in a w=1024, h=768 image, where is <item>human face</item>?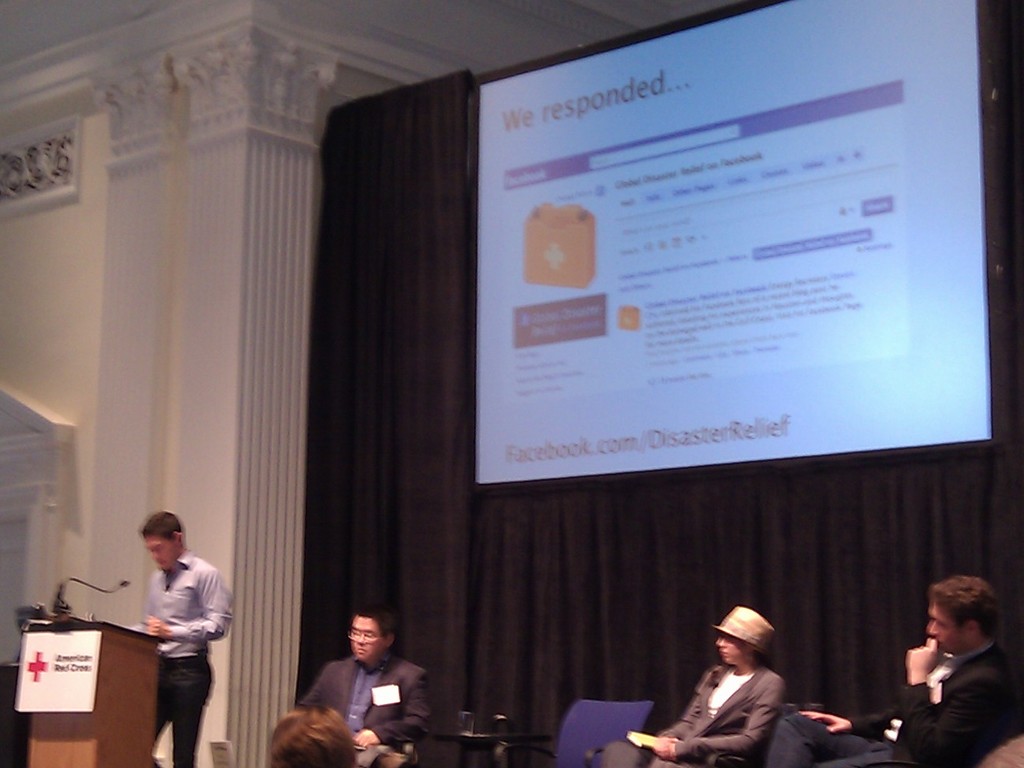
<region>139, 536, 175, 569</region>.
